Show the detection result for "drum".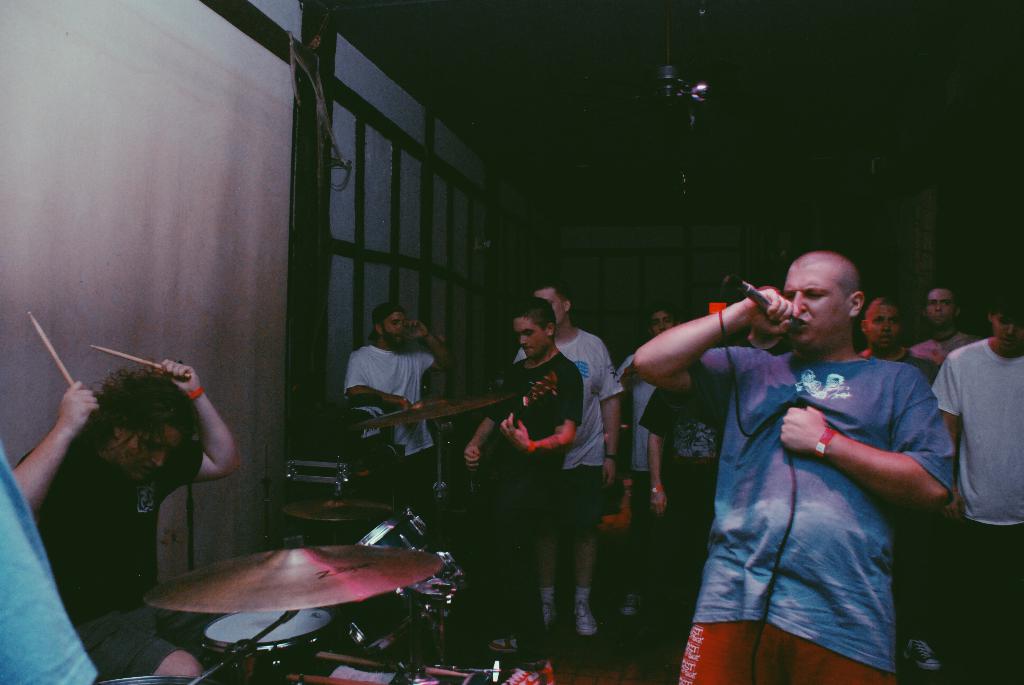
locate(346, 508, 479, 653).
